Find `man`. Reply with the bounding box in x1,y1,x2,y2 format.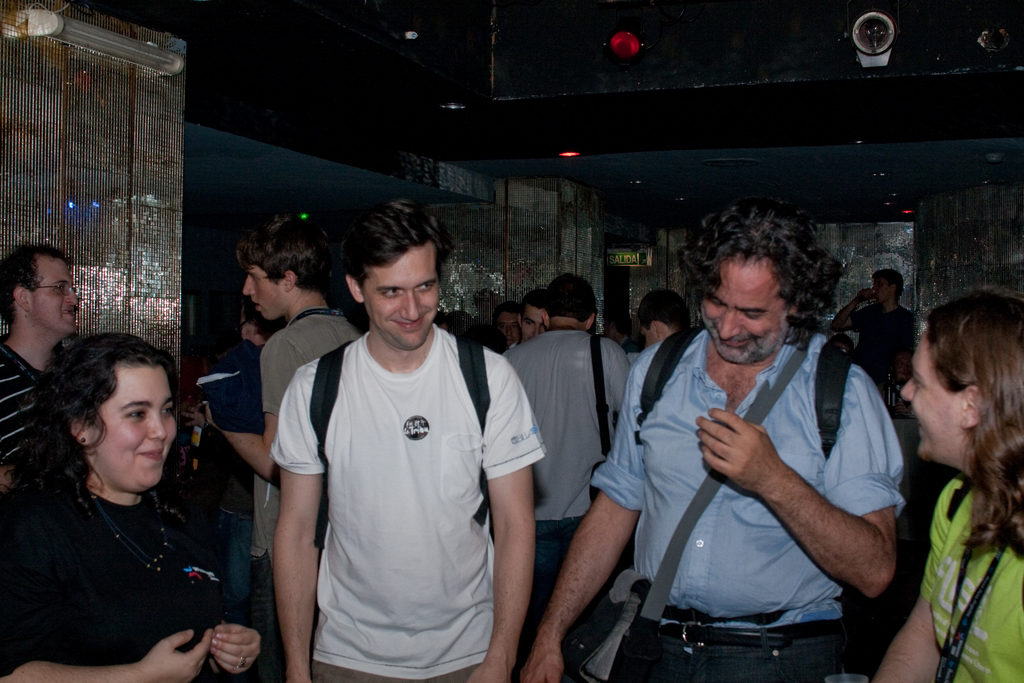
828,265,915,389.
